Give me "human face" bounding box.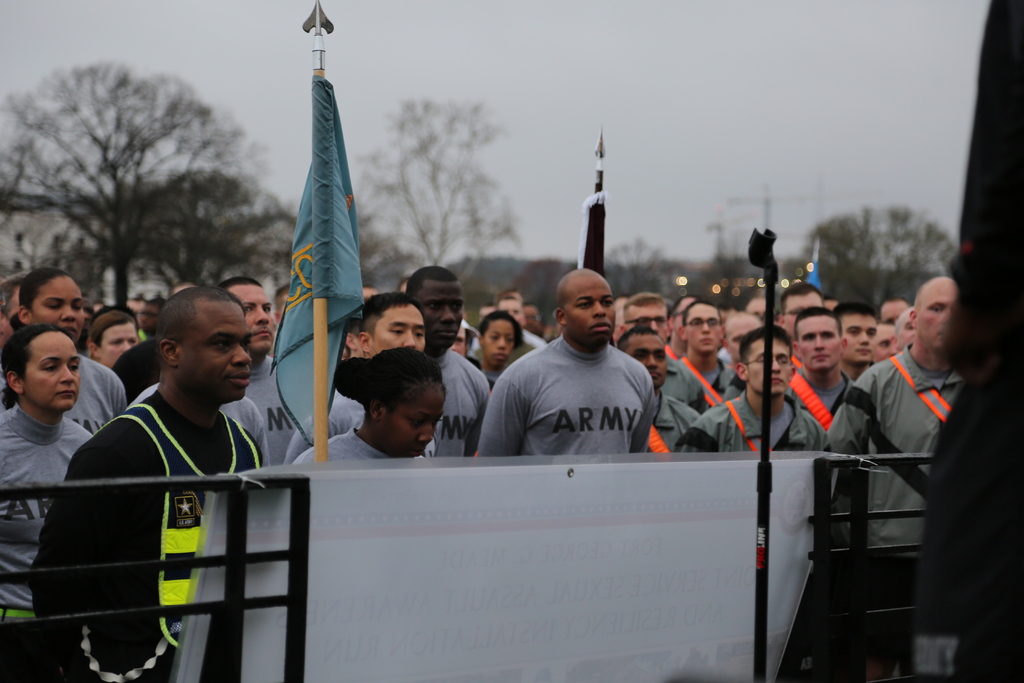
crop(797, 315, 844, 371).
